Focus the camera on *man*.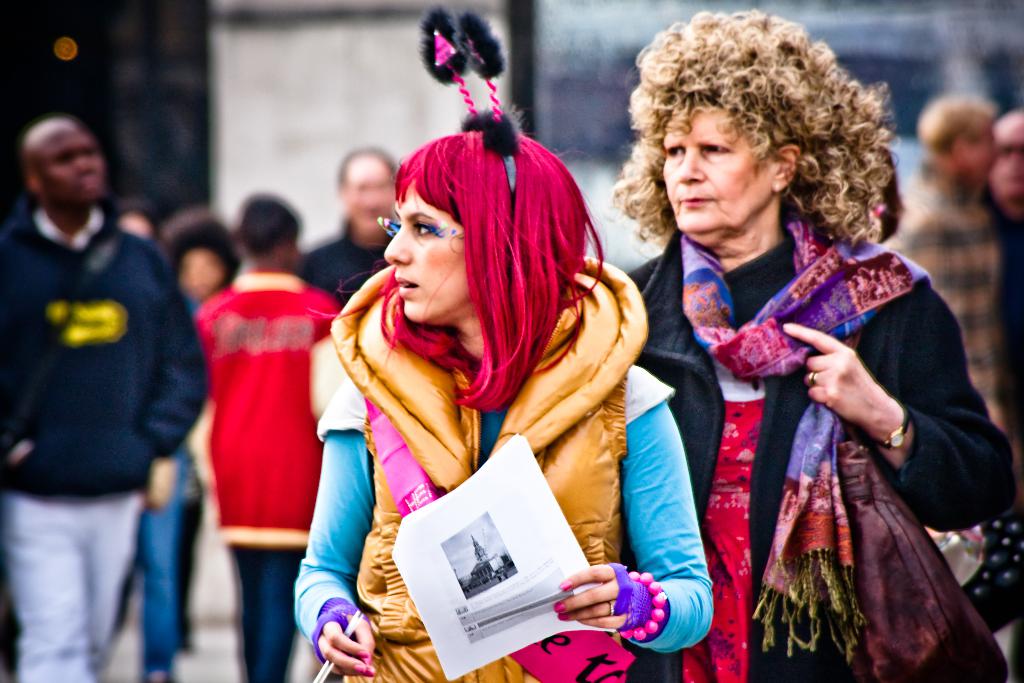
Focus region: [8, 93, 207, 668].
